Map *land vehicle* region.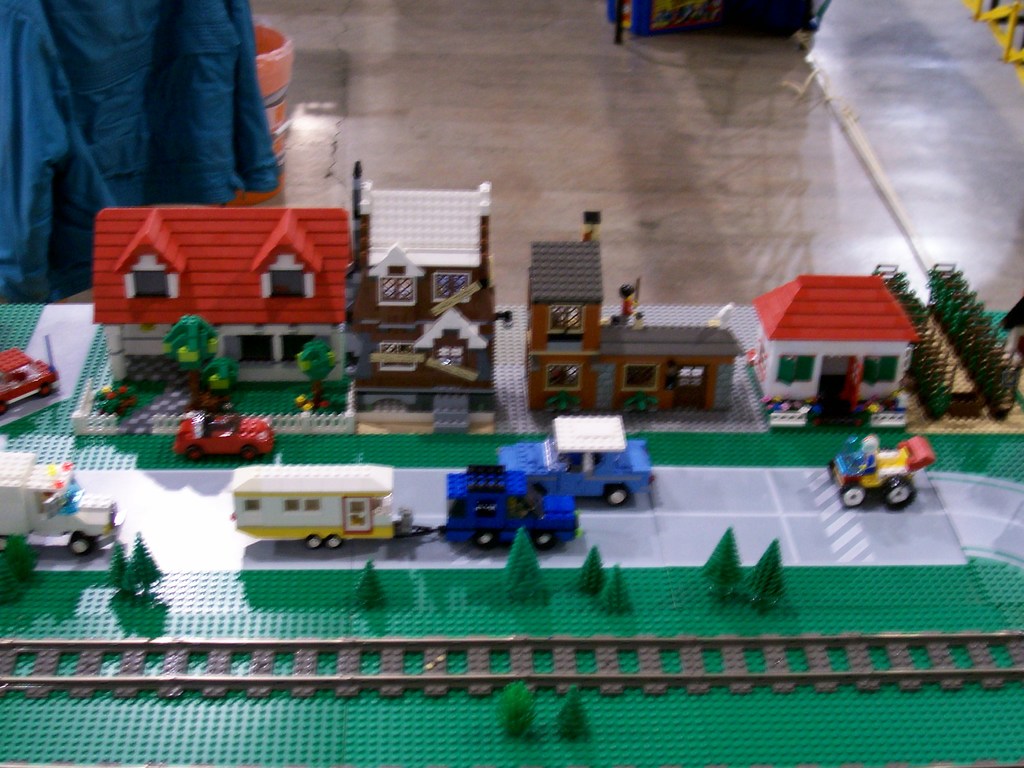
Mapped to [495, 412, 653, 504].
